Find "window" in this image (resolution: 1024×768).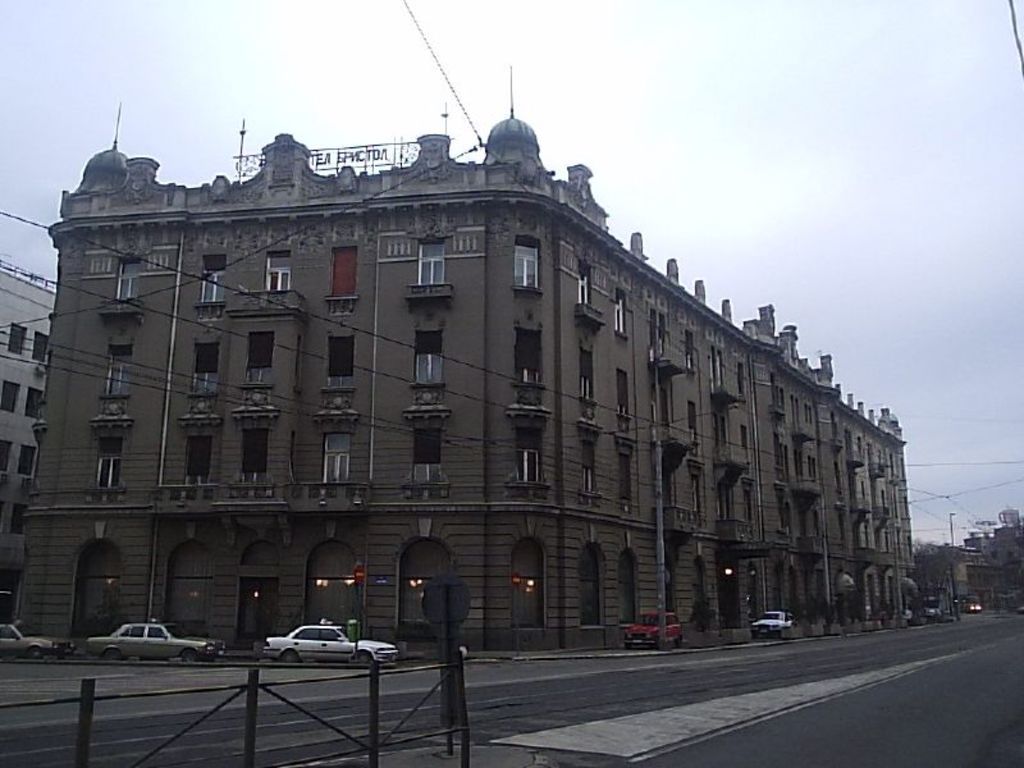
(x1=115, y1=256, x2=142, y2=301).
